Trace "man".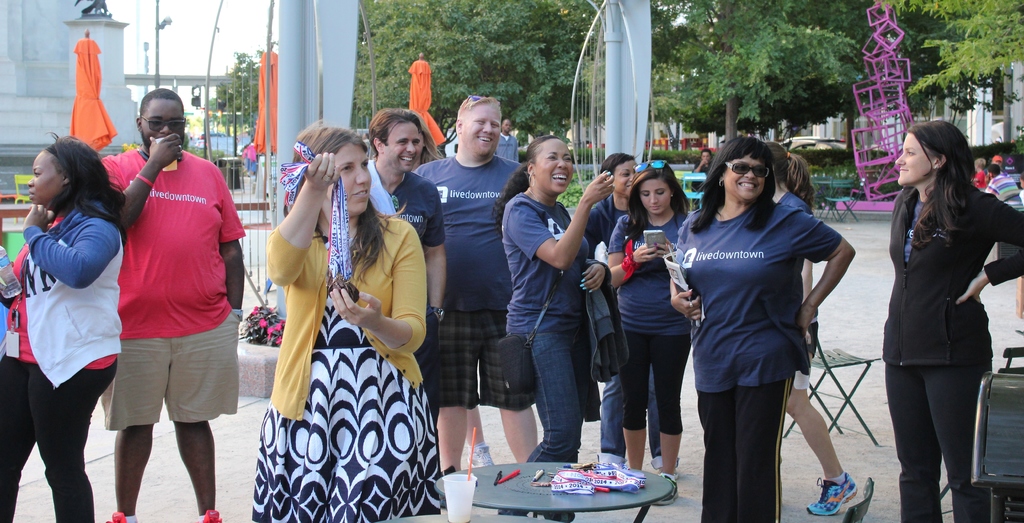
Traced to 102:86:245:522.
